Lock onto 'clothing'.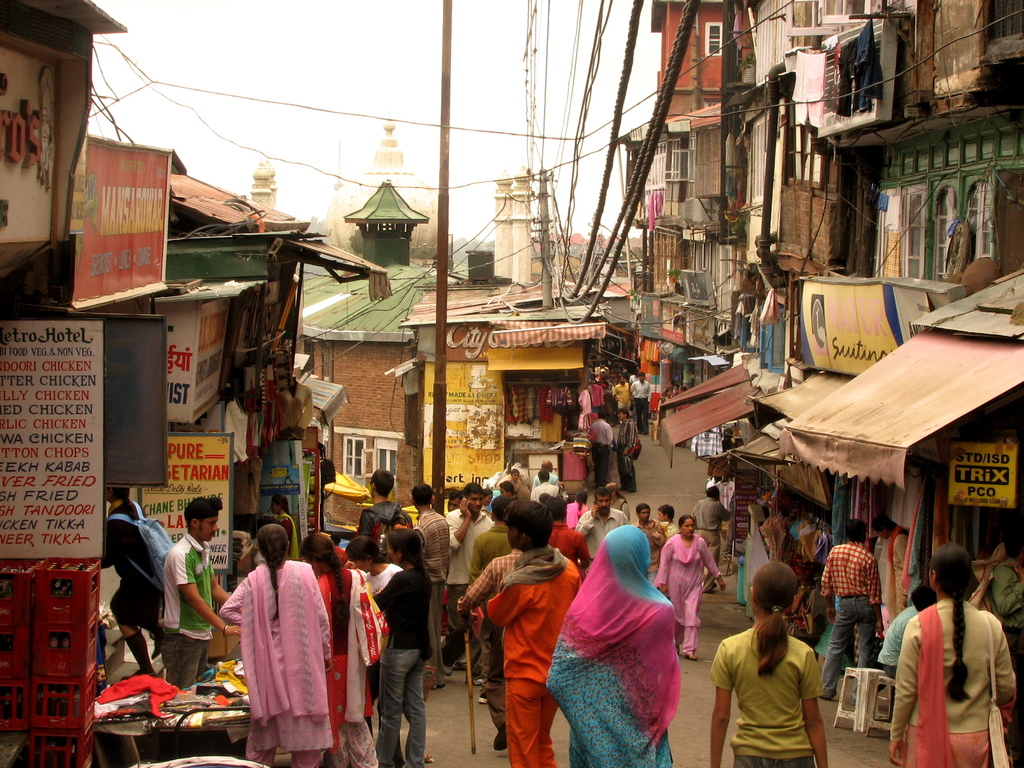
Locked: 660:520:675:540.
